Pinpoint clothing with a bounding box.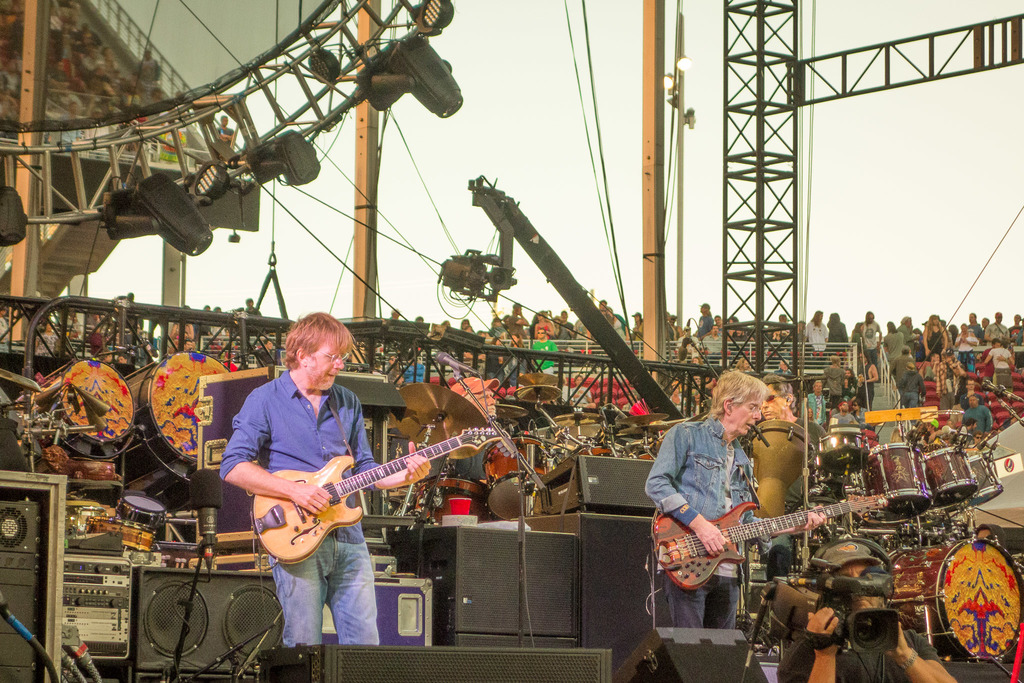
<bbox>659, 389, 784, 650</bbox>.
